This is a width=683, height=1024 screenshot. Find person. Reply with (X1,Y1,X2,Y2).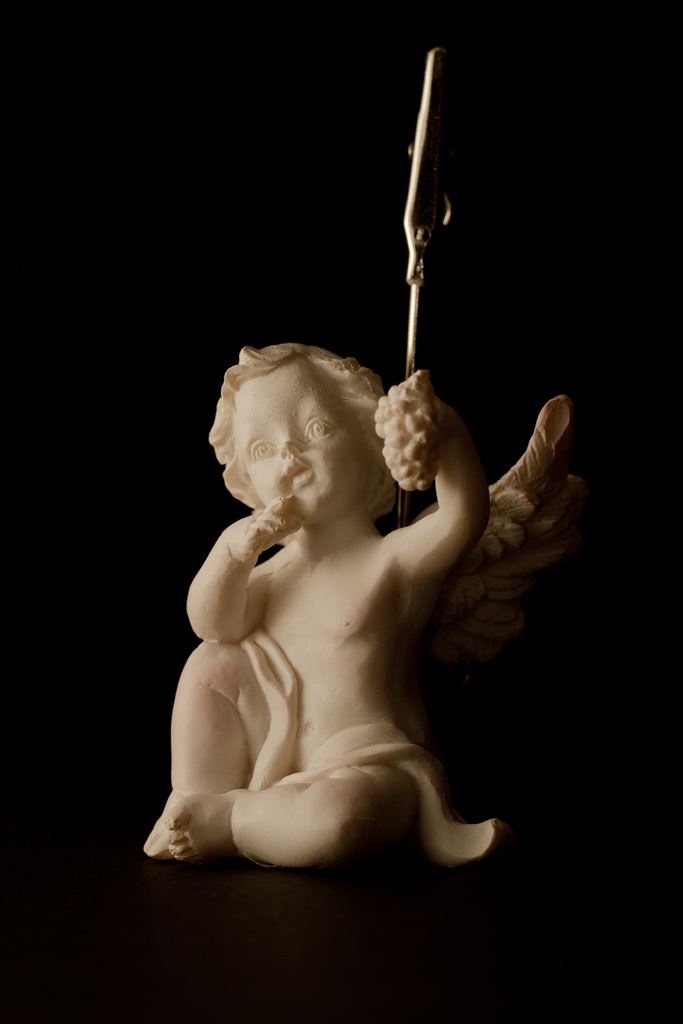
(149,344,489,855).
